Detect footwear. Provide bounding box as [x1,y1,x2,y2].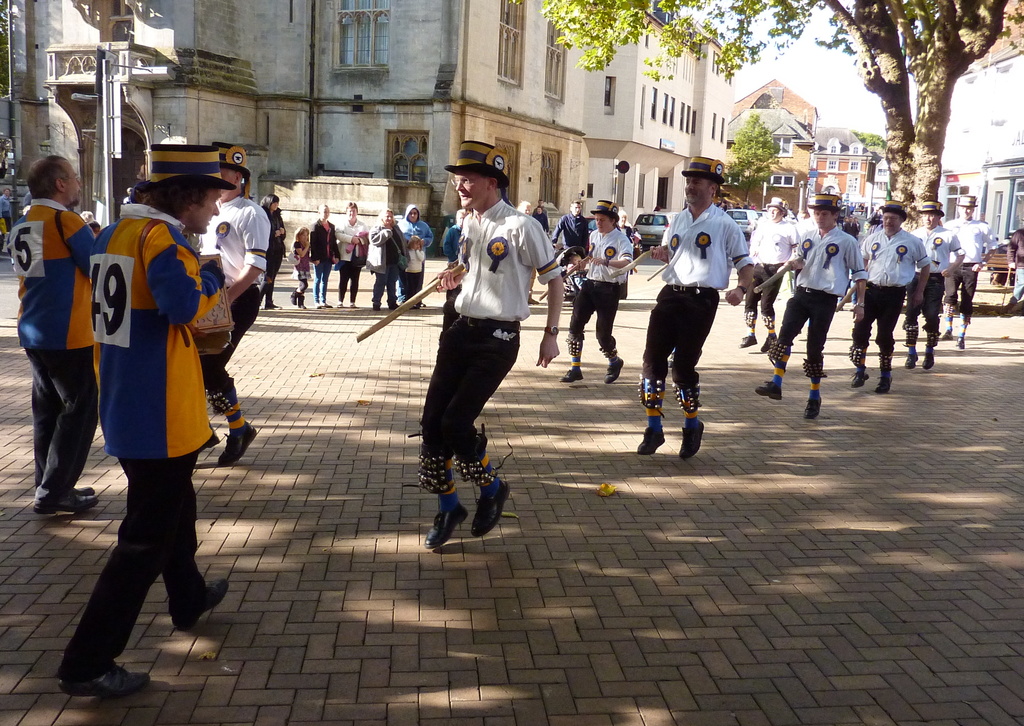
[634,426,670,455].
